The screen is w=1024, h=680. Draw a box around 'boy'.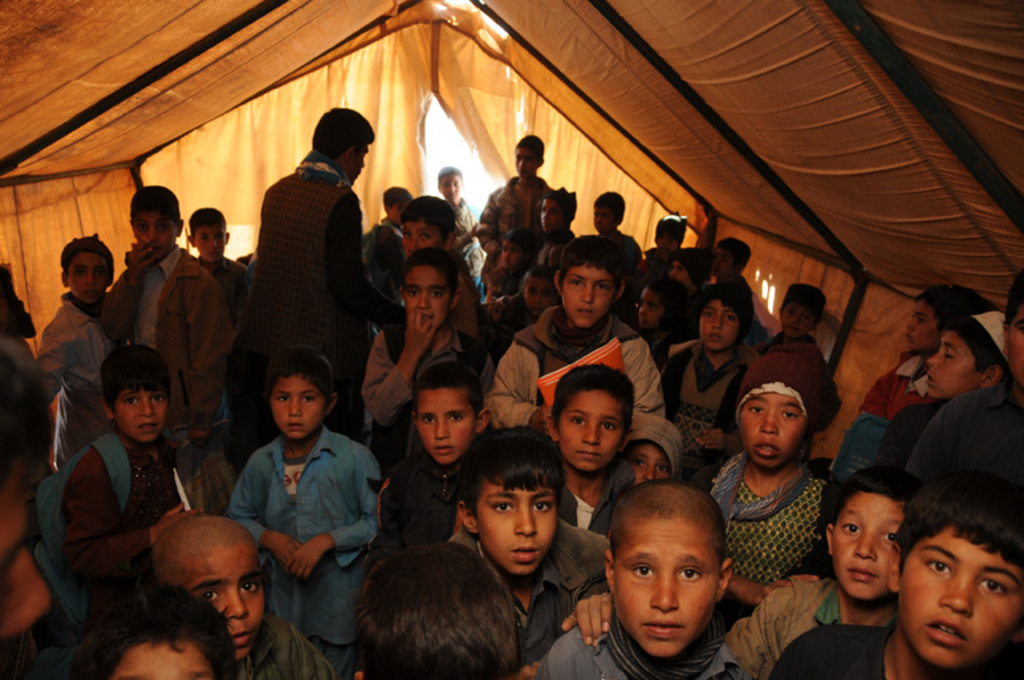
{"x1": 769, "y1": 479, "x2": 1023, "y2": 679}.
